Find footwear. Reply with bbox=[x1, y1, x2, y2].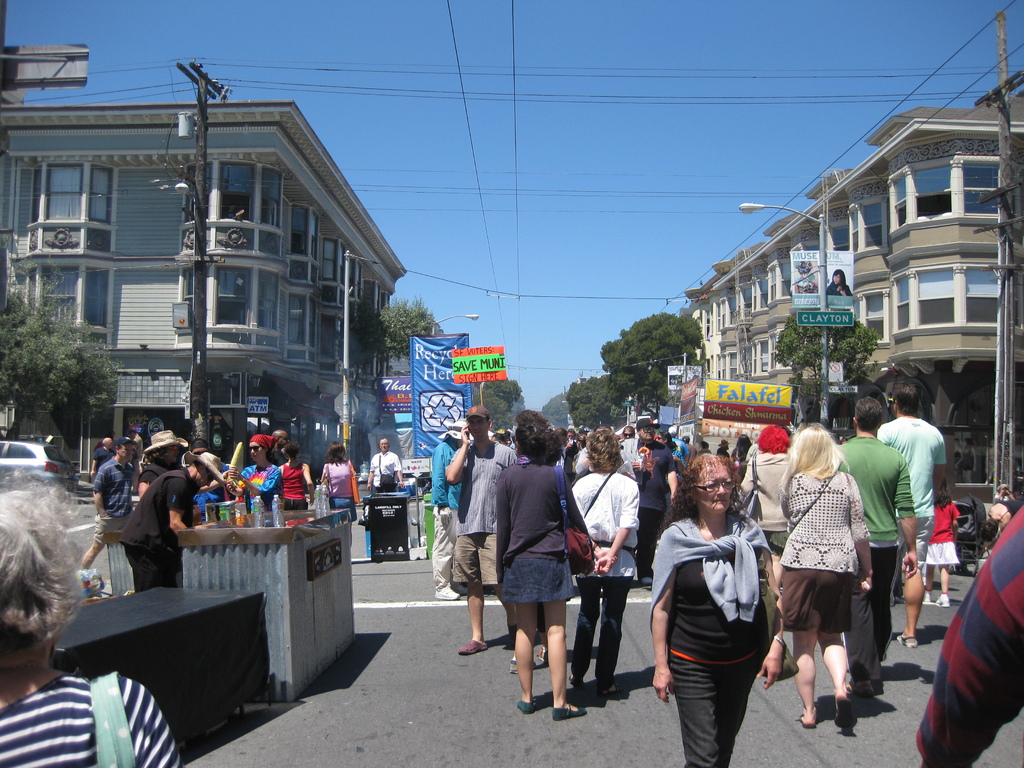
bbox=[450, 586, 467, 597].
